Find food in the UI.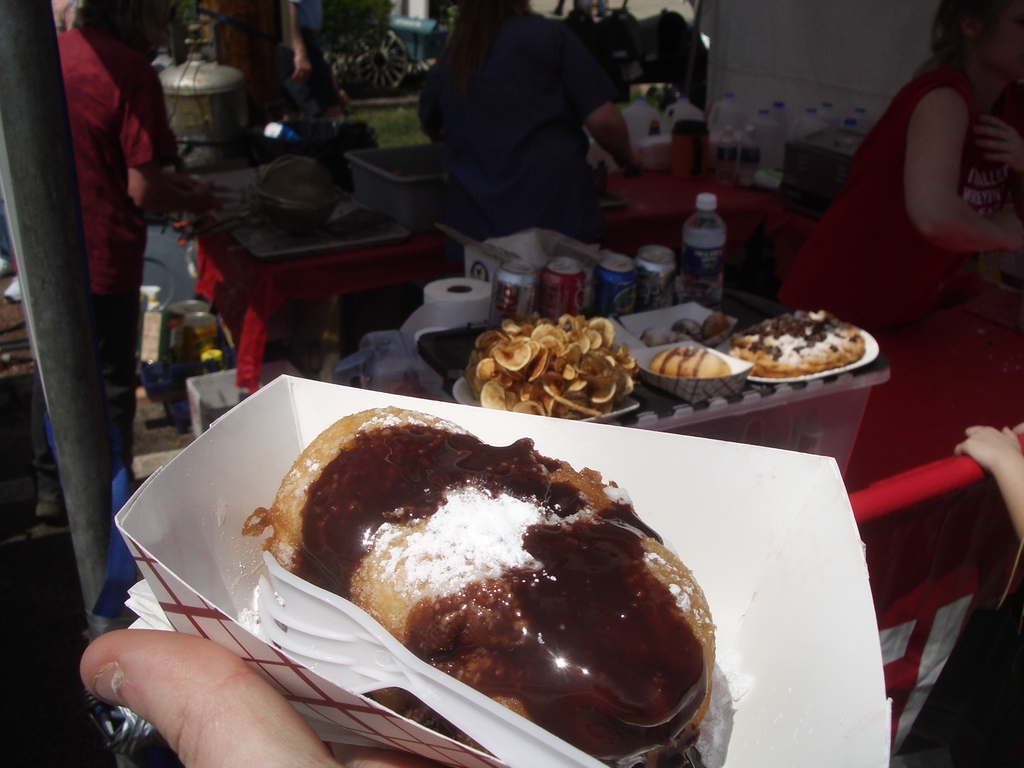
UI element at 241 424 730 757.
